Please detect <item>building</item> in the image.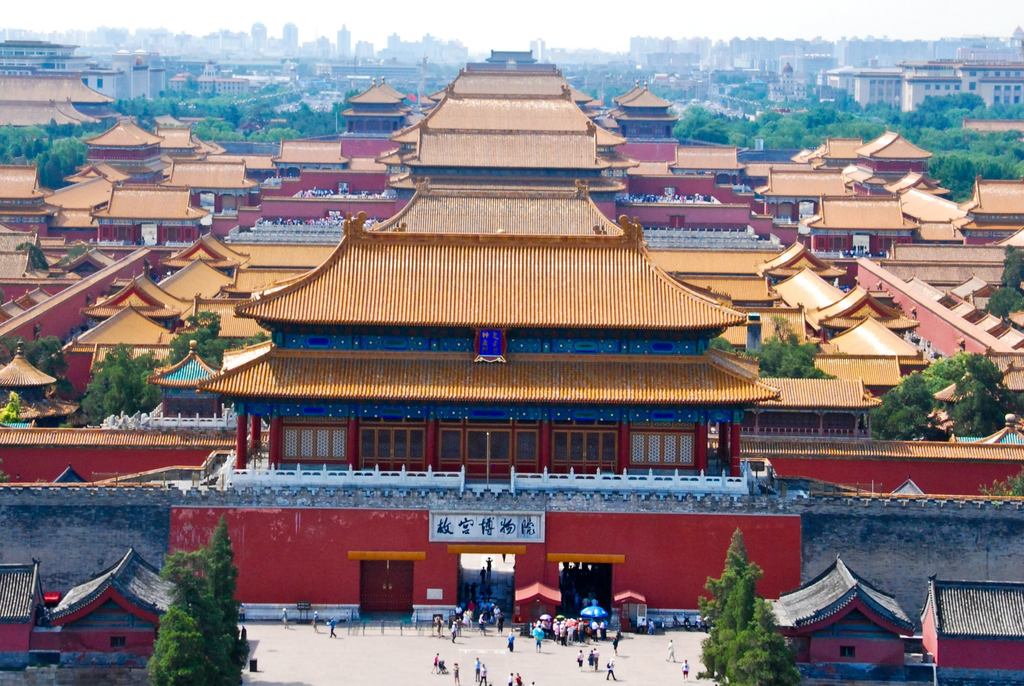
rect(807, 185, 948, 253).
